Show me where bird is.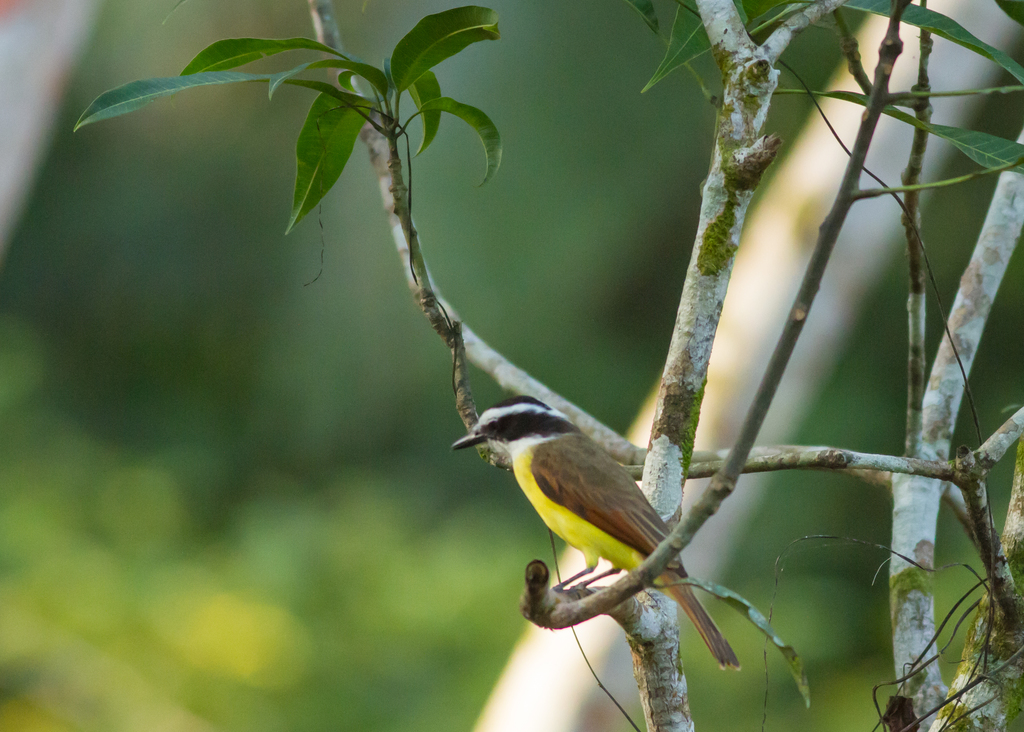
bird is at x1=457, y1=379, x2=749, y2=649.
